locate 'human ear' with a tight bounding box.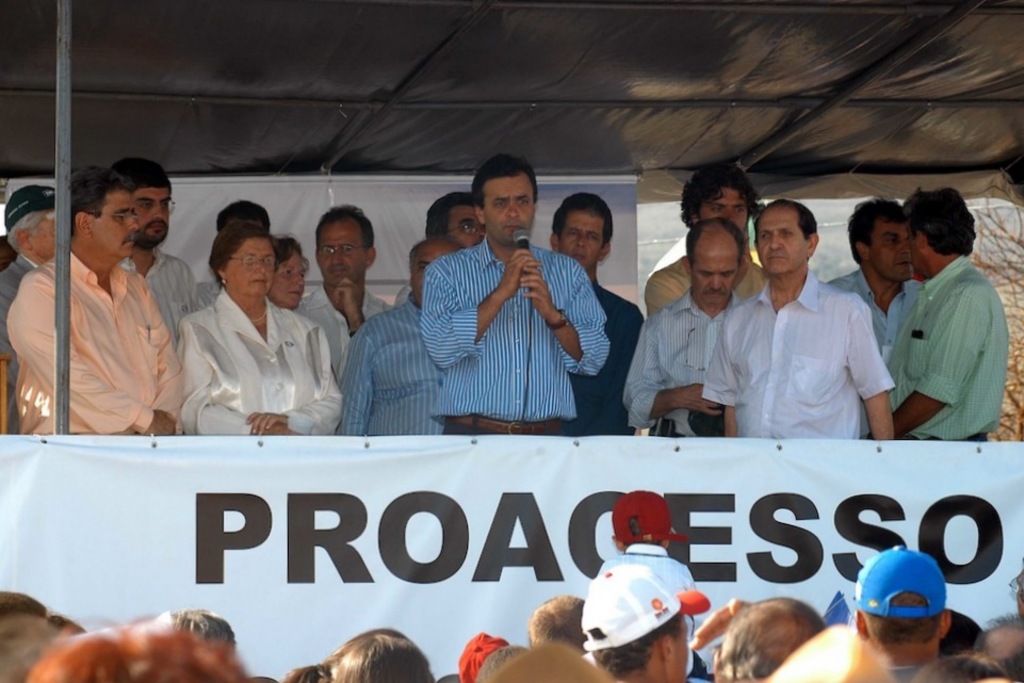
crop(712, 645, 726, 679).
